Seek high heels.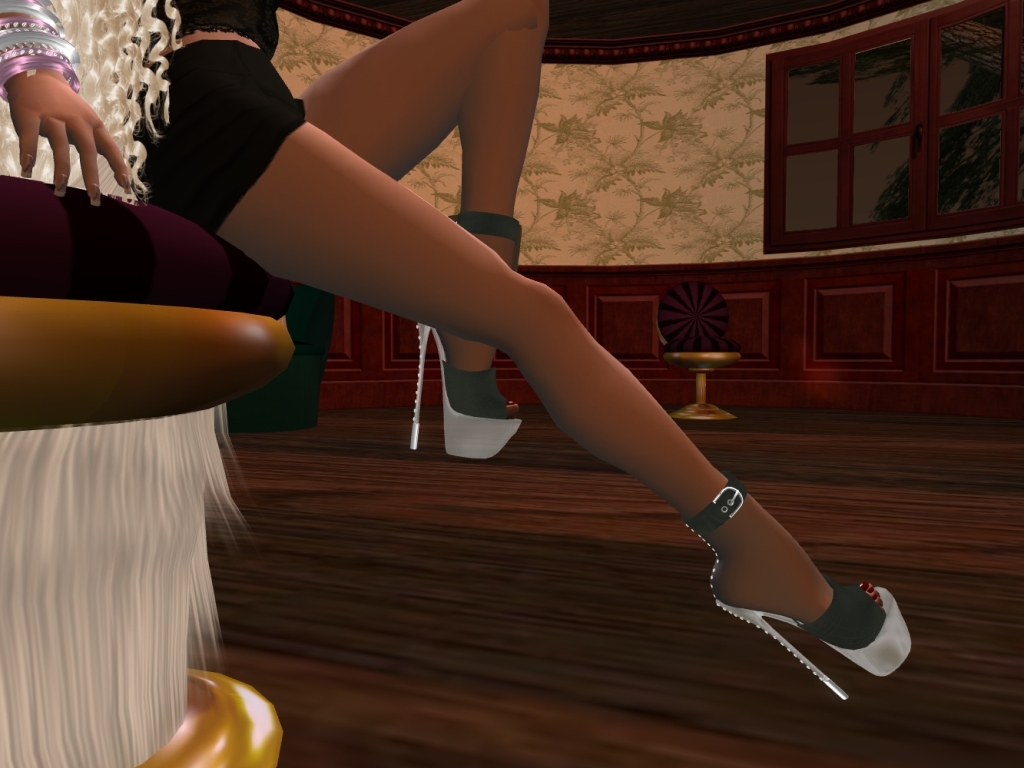
[left=408, top=206, right=521, bottom=460].
